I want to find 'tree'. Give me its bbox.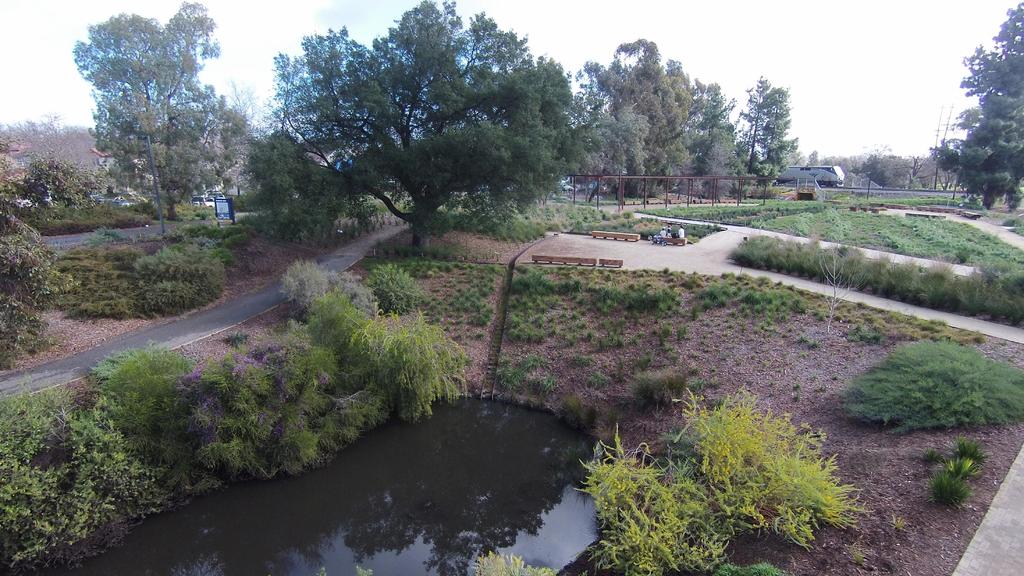
x1=570, y1=421, x2=737, y2=575.
